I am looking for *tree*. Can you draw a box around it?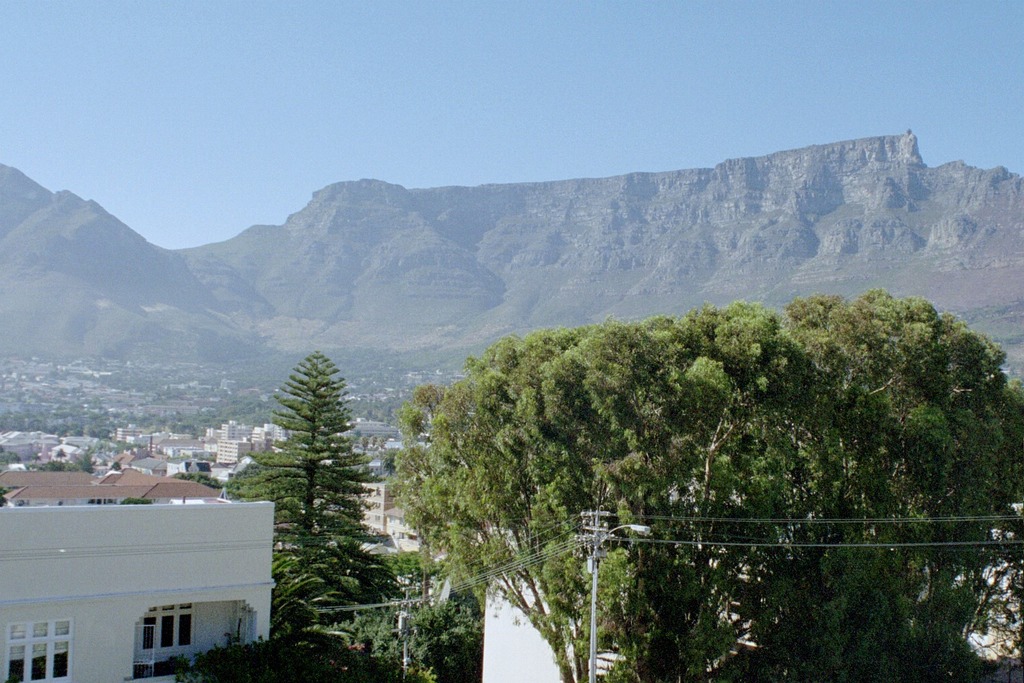
Sure, the bounding box is {"left": 73, "top": 452, "right": 99, "bottom": 477}.
